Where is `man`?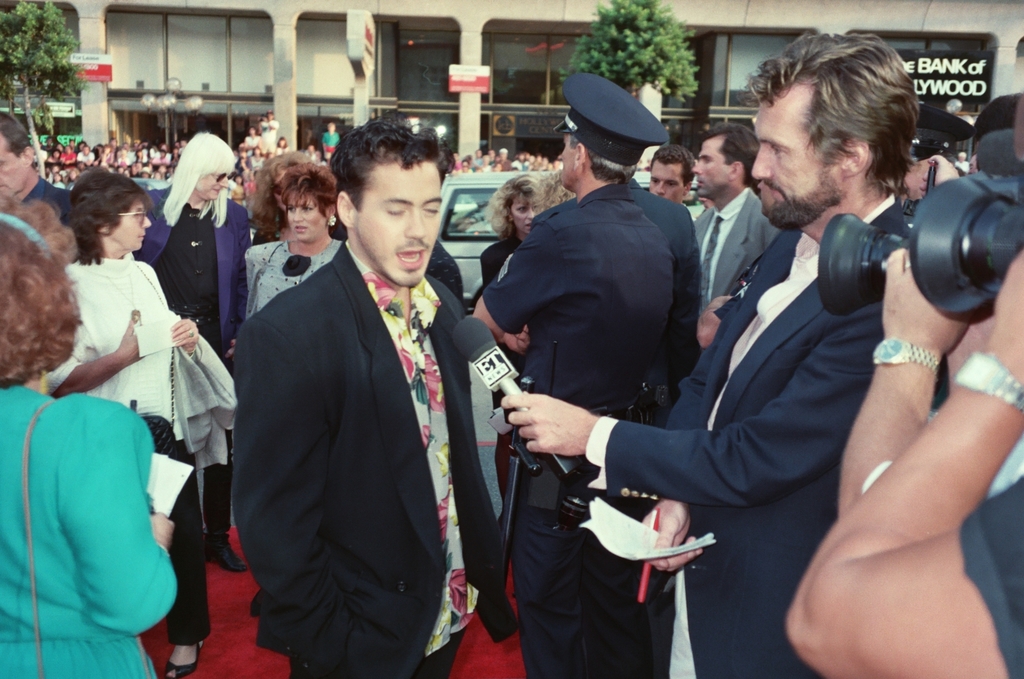
x1=501, y1=26, x2=921, y2=678.
